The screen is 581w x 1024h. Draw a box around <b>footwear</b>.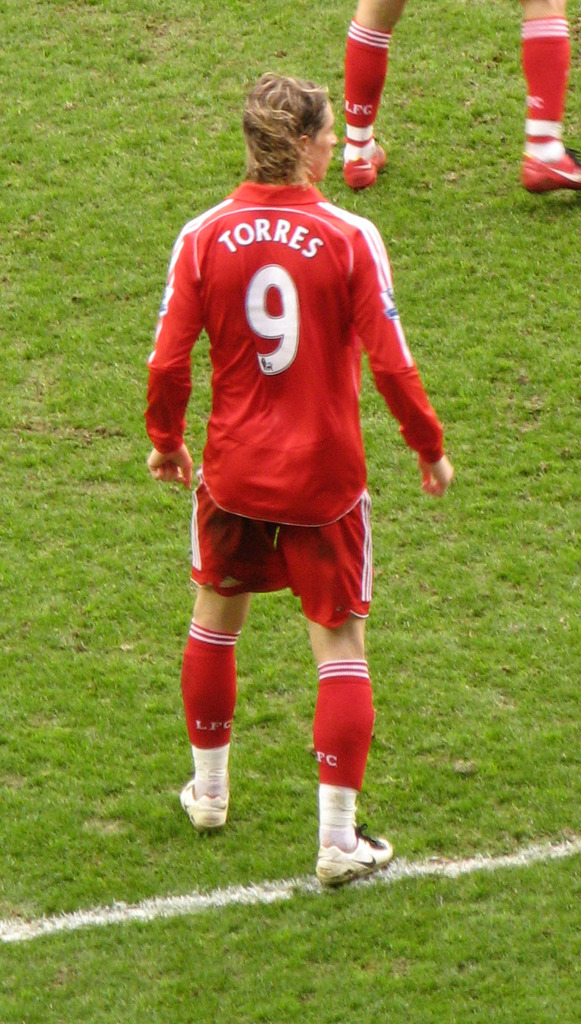
l=175, t=777, r=239, b=832.
